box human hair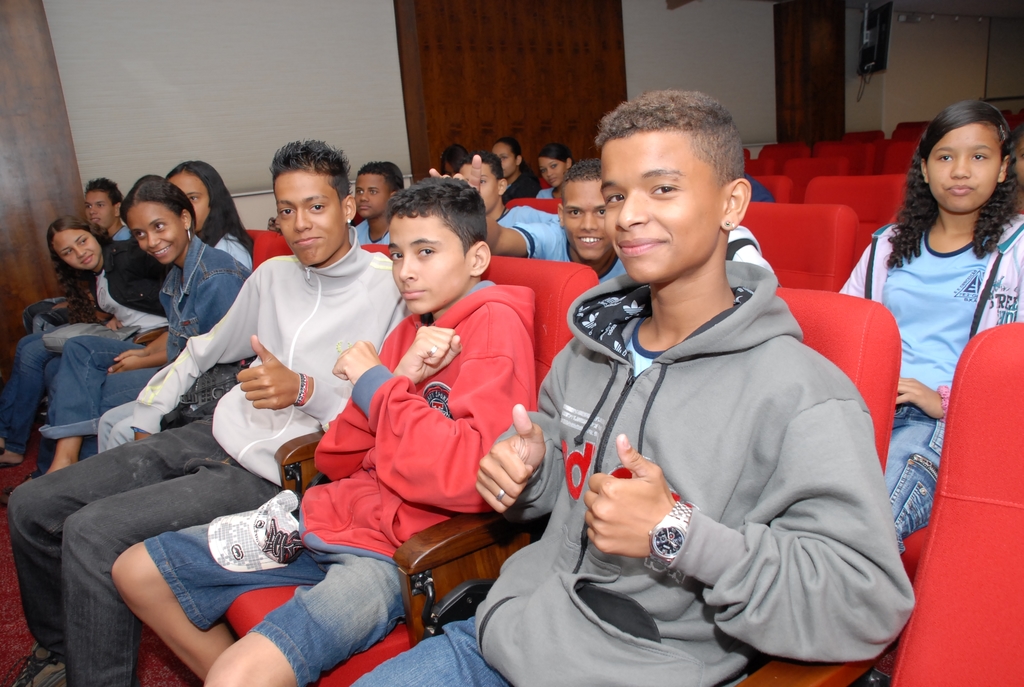
bbox(900, 101, 1013, 257)
